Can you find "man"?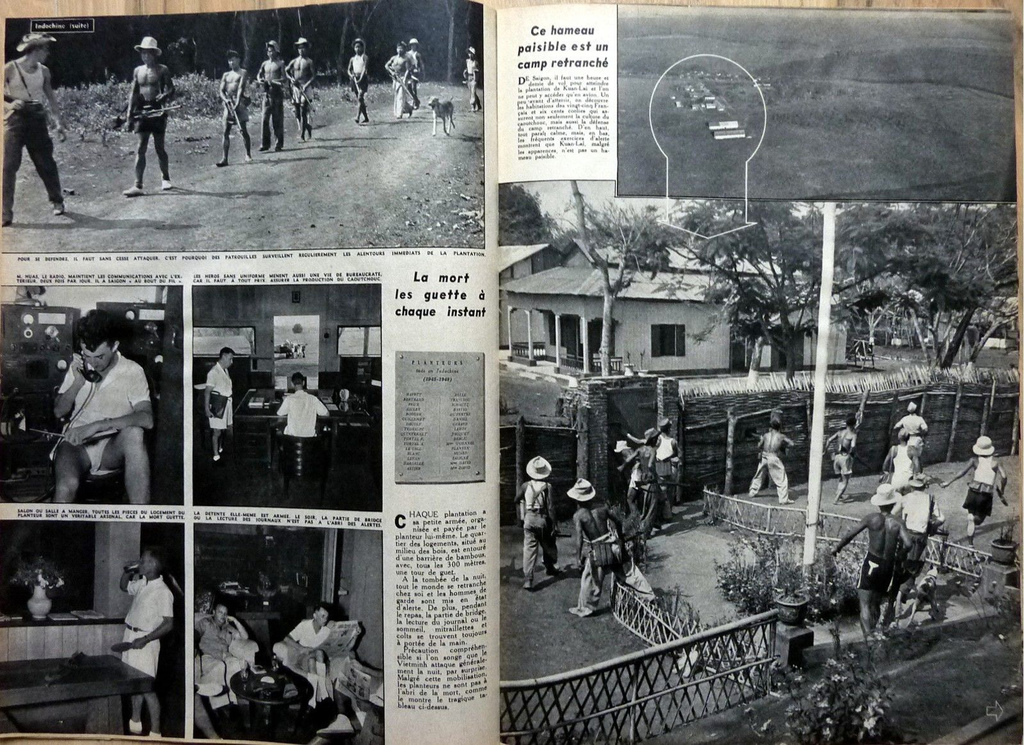
Yes, bounding box: region(202, 346, 237, 461).
